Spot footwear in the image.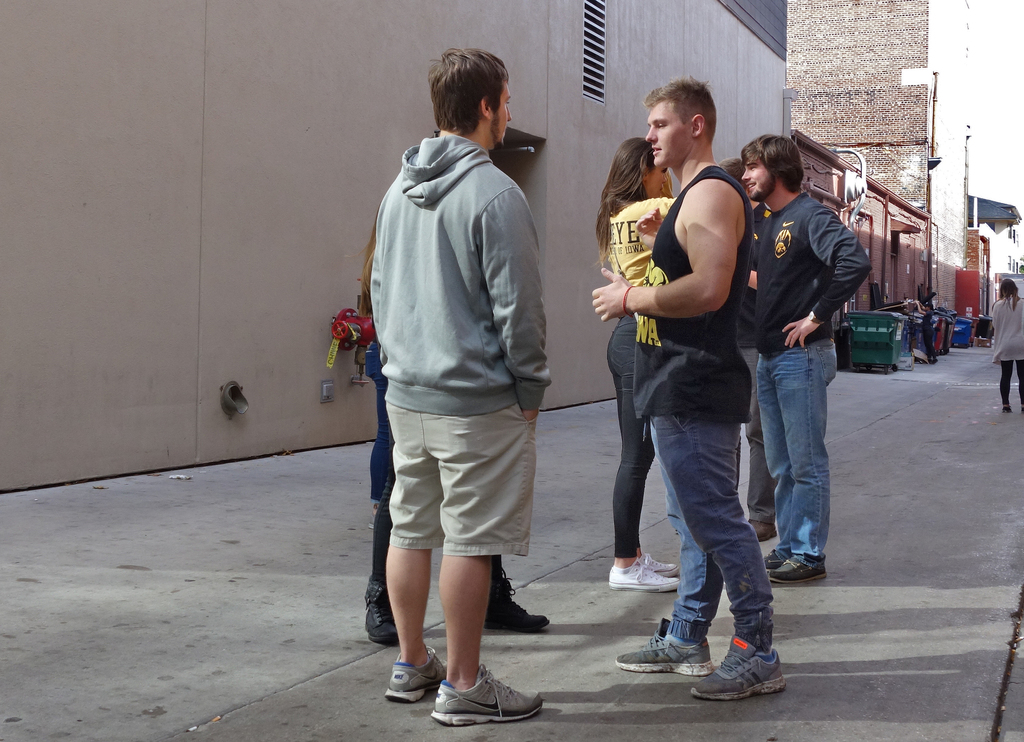
footwear found at l=748, t=518, r=780, b=542.
